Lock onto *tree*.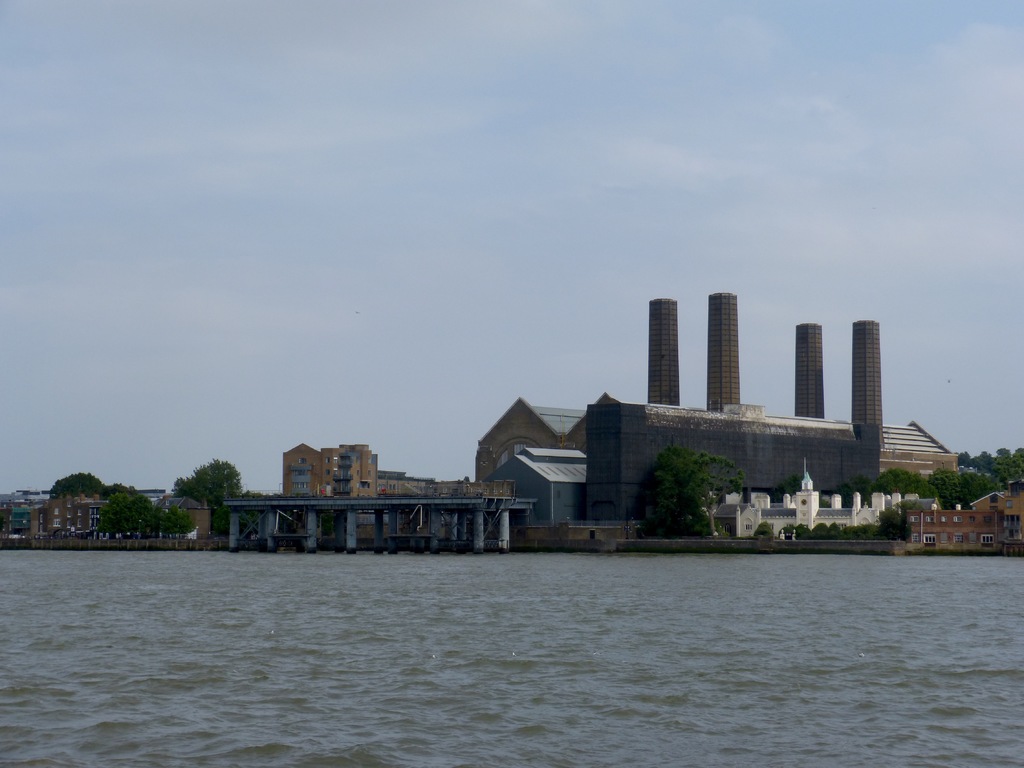
Locked: left=169, top=453, right=248, bottom=518.
